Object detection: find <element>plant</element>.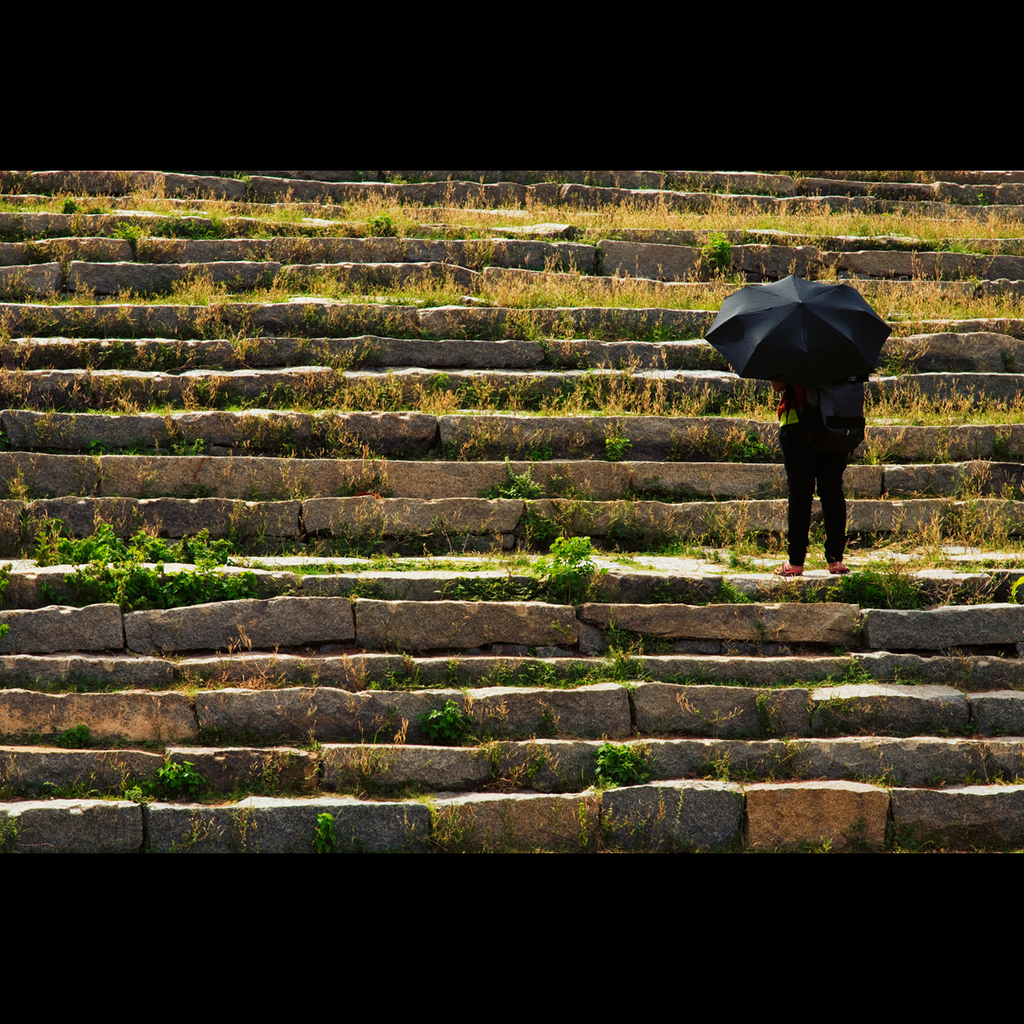
detection(521, 506, 565, 552).
